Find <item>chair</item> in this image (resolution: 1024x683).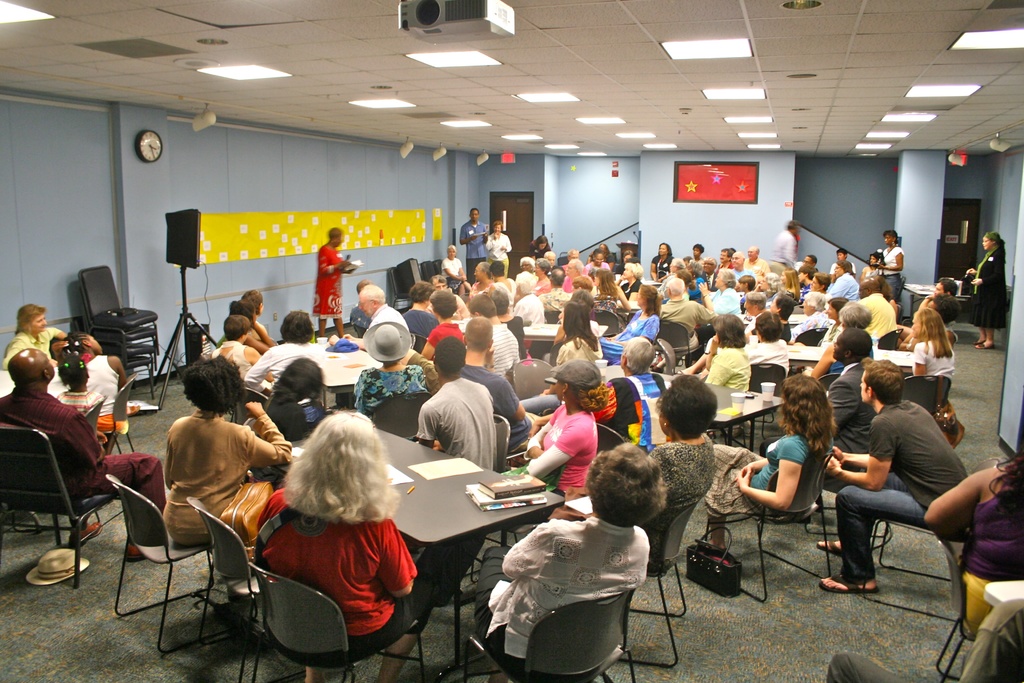
l=590, t=307, r=616, b=338.
